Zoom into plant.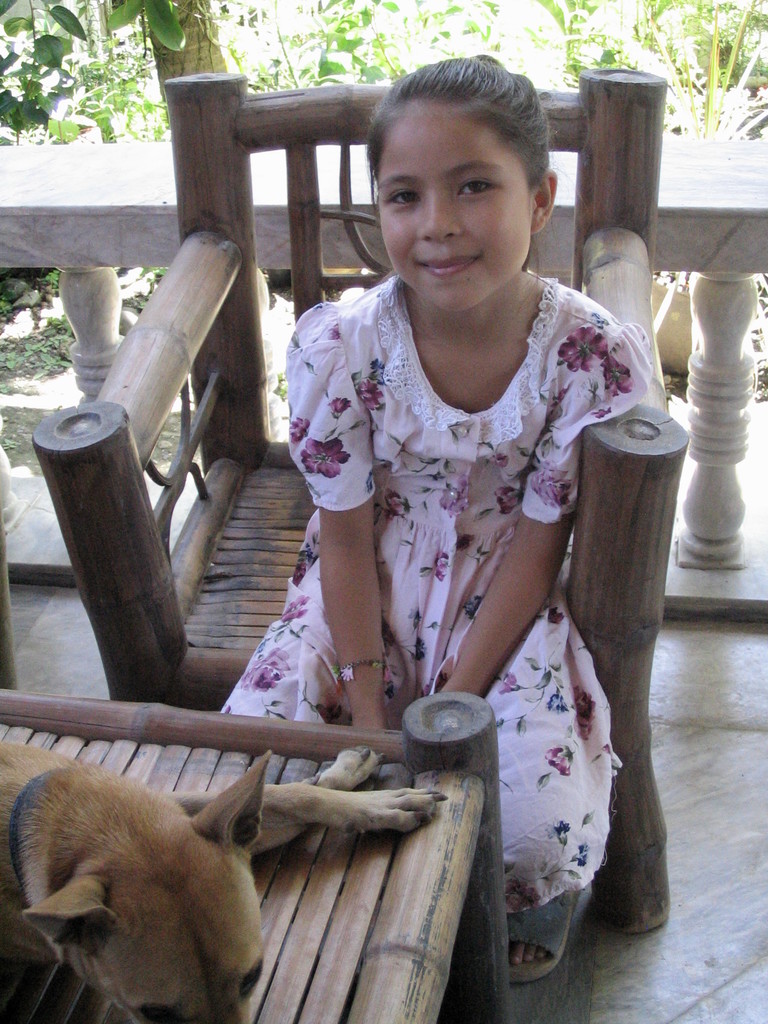
Zoom target: pyautogui.locateOnScreen(0, 258, 63, 393).
